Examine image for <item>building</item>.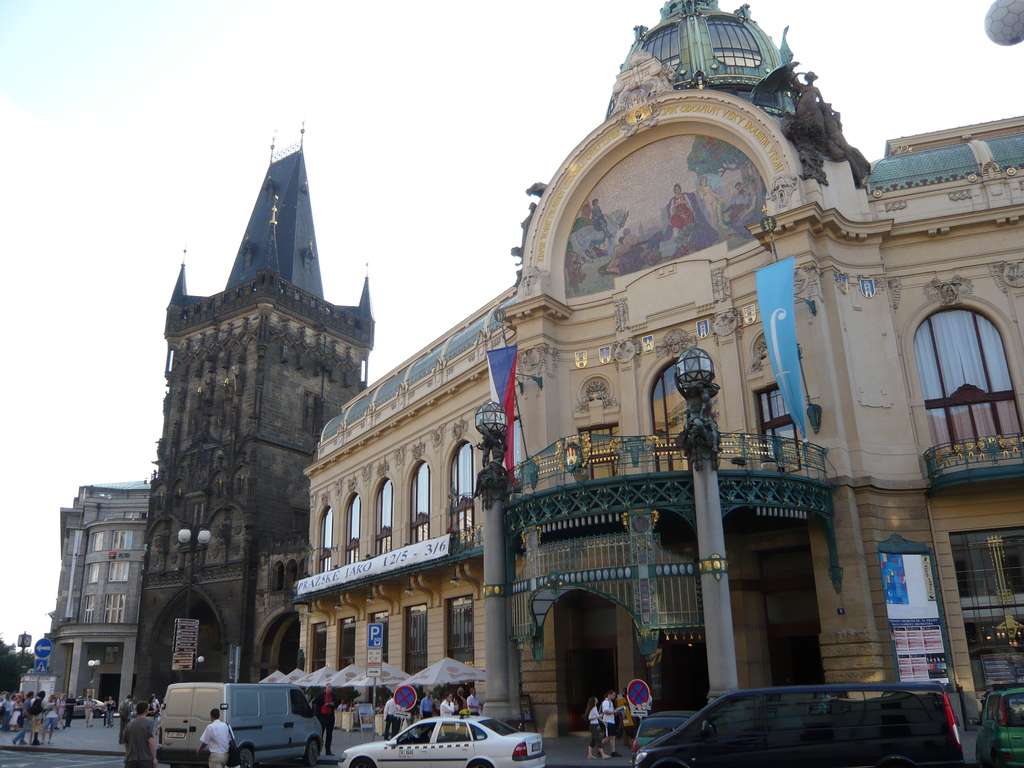
Examination result: box(52, 484, 151, 715).
